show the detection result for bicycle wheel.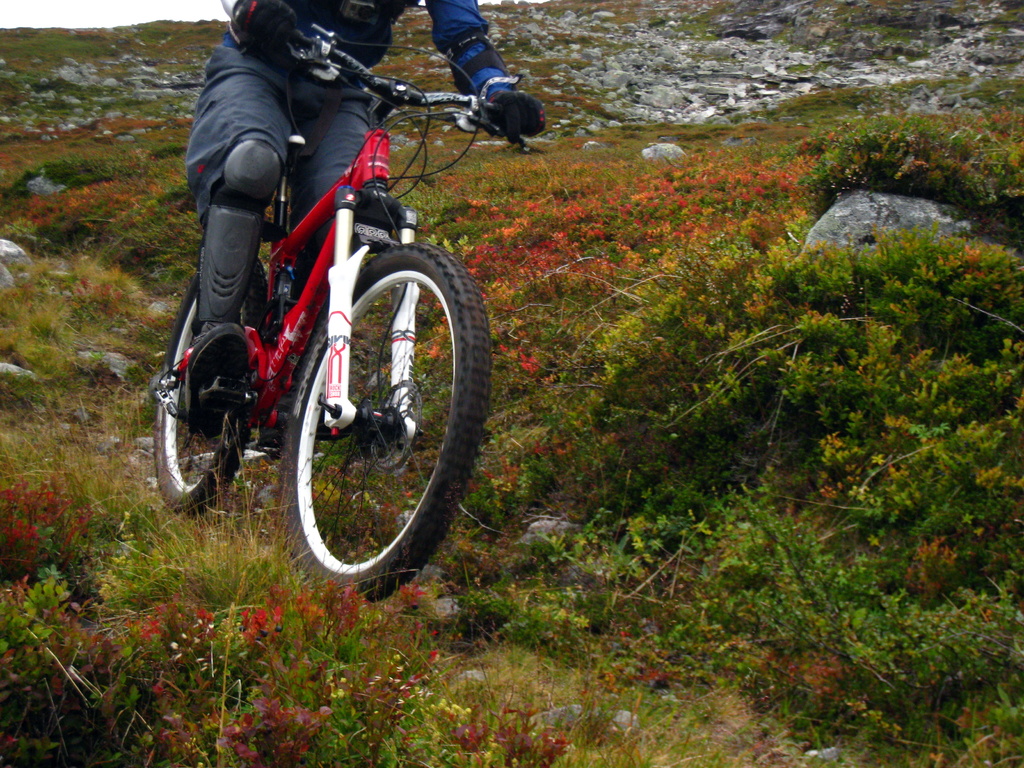
box=[281, 244, 486, 601].
